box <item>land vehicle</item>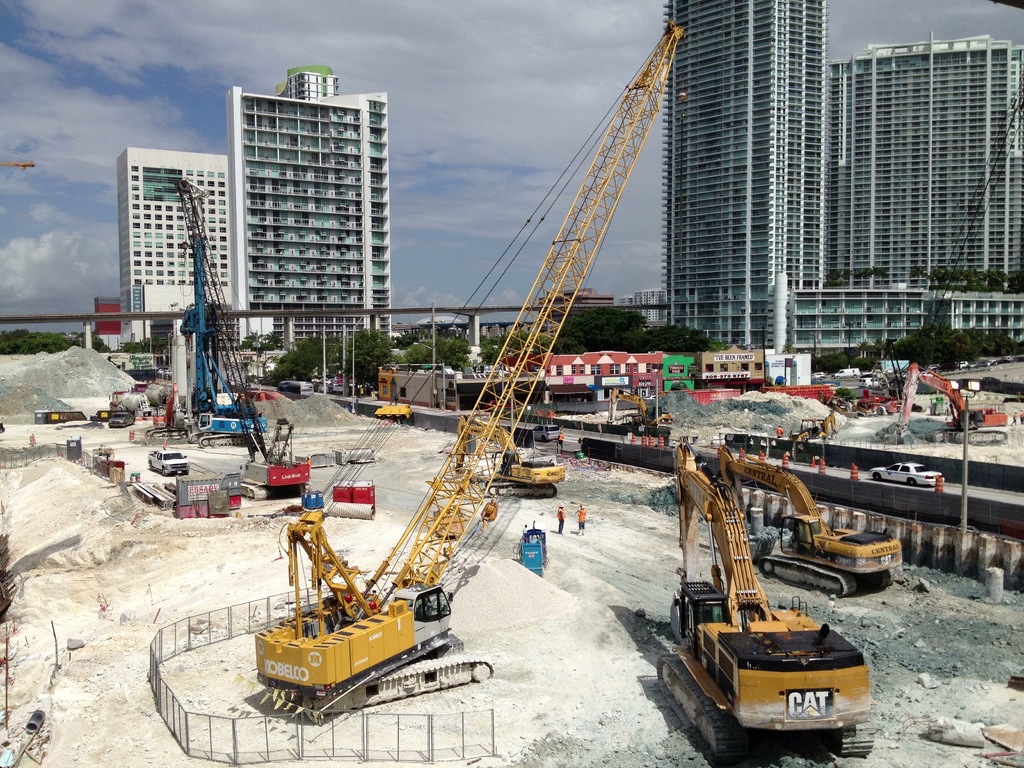
(x1=135, y1=381, x2=171, y2=403)
